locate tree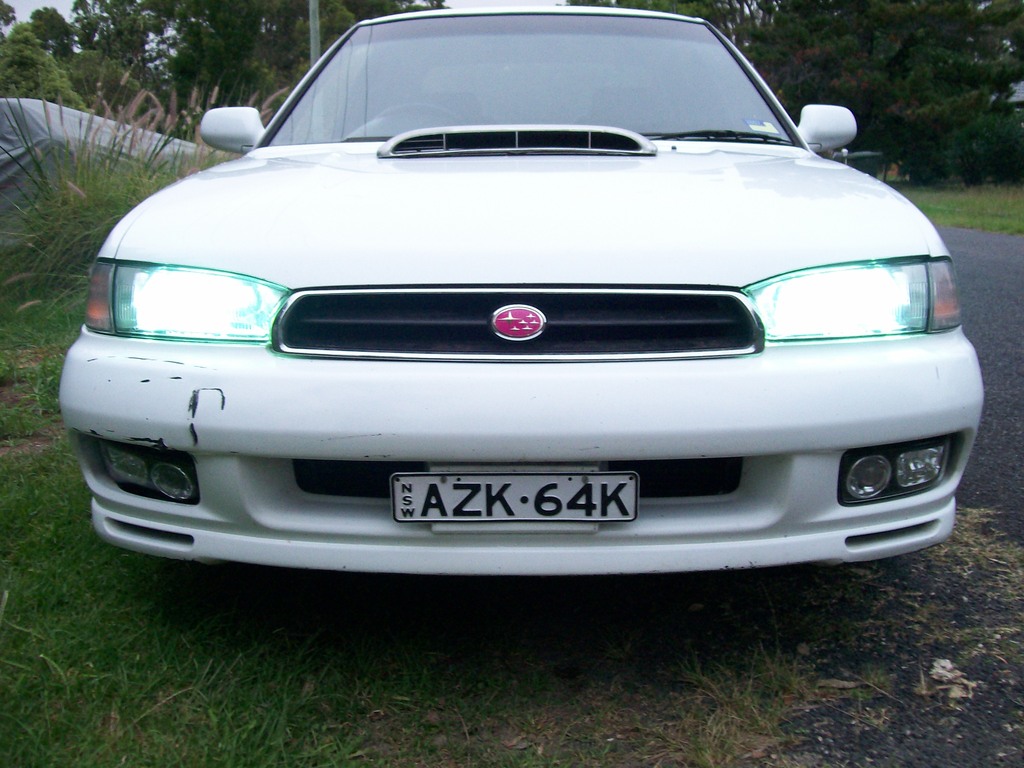
260, 0, 286, 76
